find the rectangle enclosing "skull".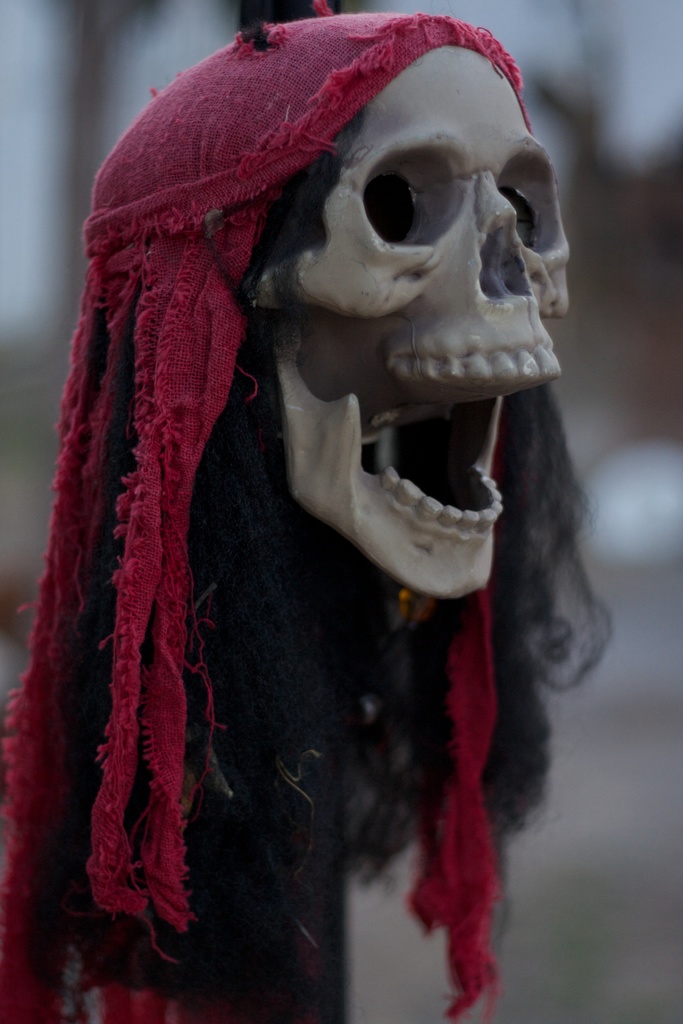
l=247, t=42, r=571, b=598.
